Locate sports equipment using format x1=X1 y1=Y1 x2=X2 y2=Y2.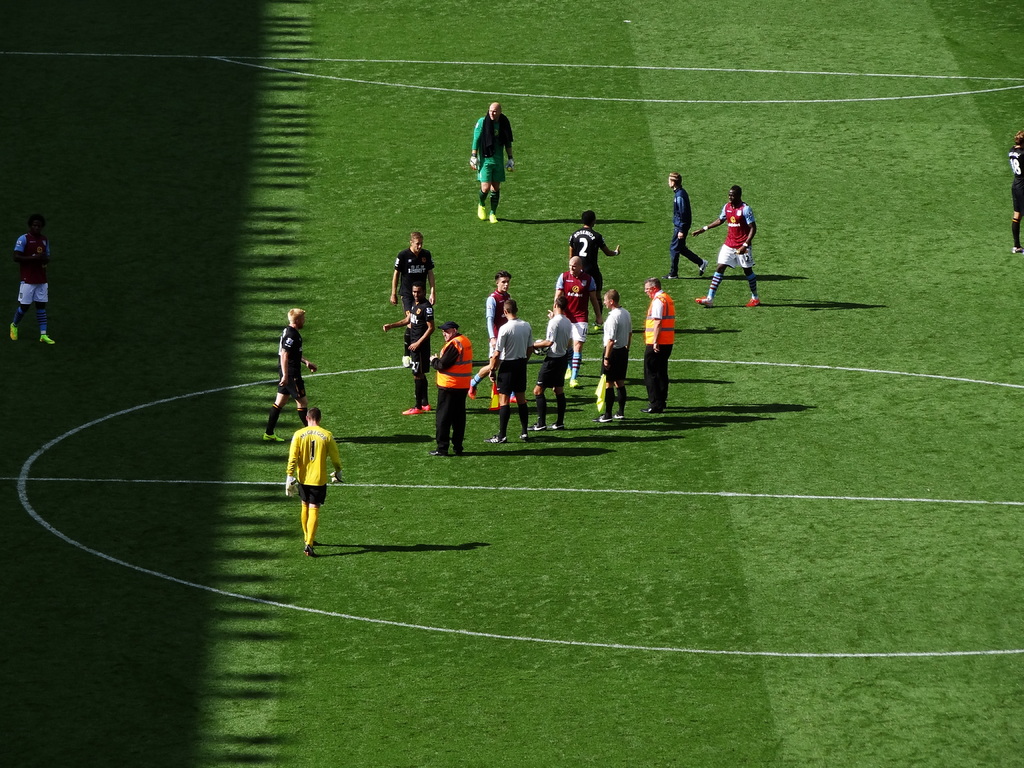
x1=304 y1=540 x2=319 y2=559.
